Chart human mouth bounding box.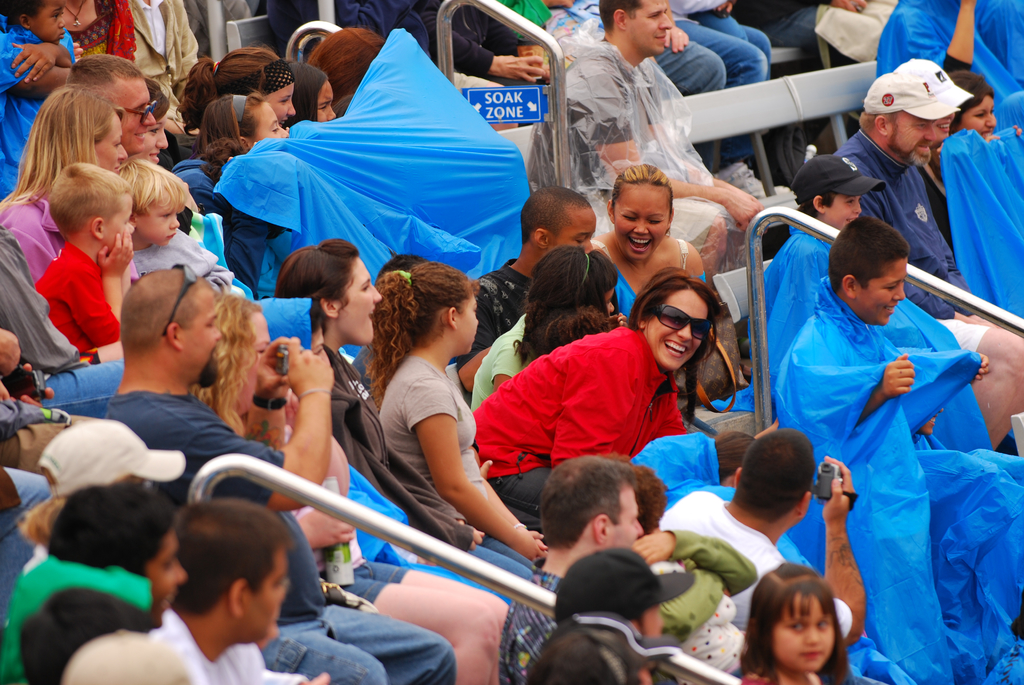
Charted: 979 131 993 140.
